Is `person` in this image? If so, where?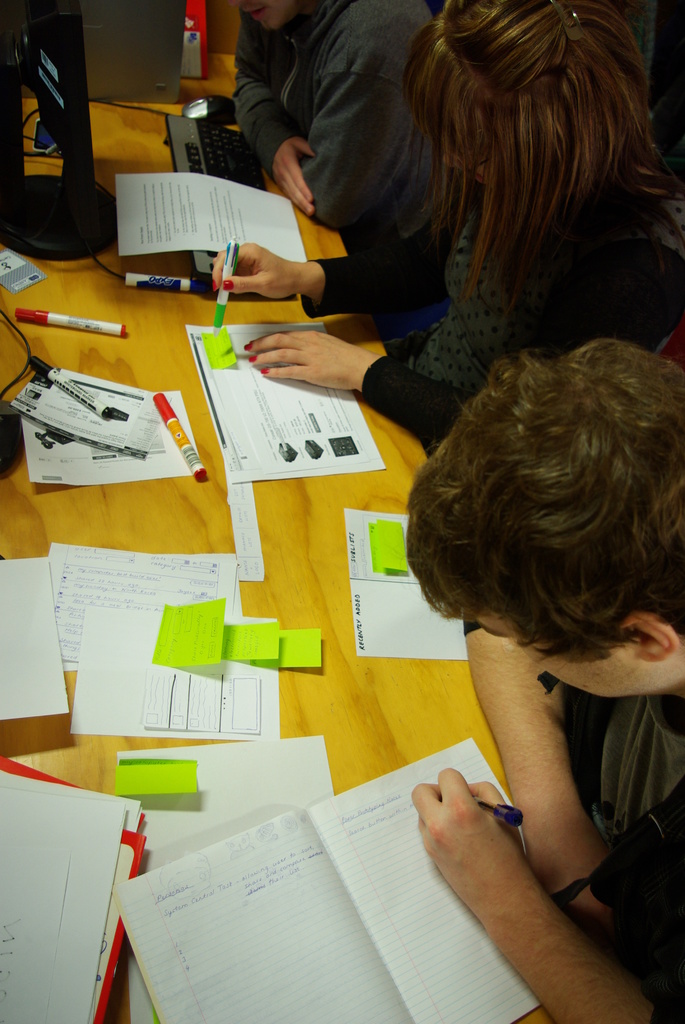
Yes, at (394, 335, 684, 1023).
